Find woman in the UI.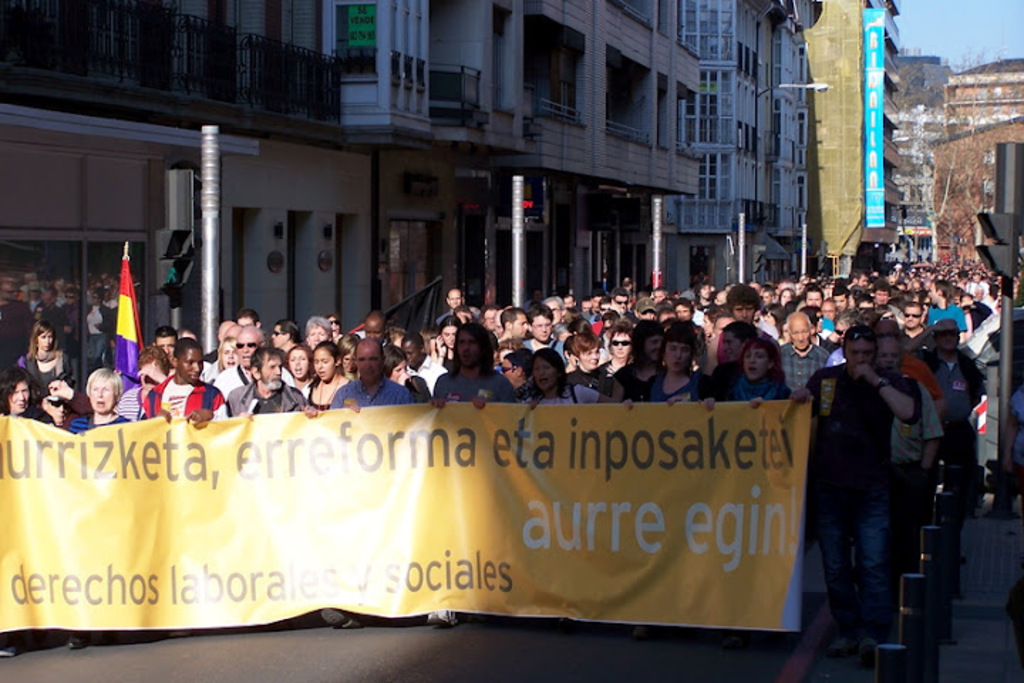
UI element at left=54, top=367, right=137, bottom=653.
